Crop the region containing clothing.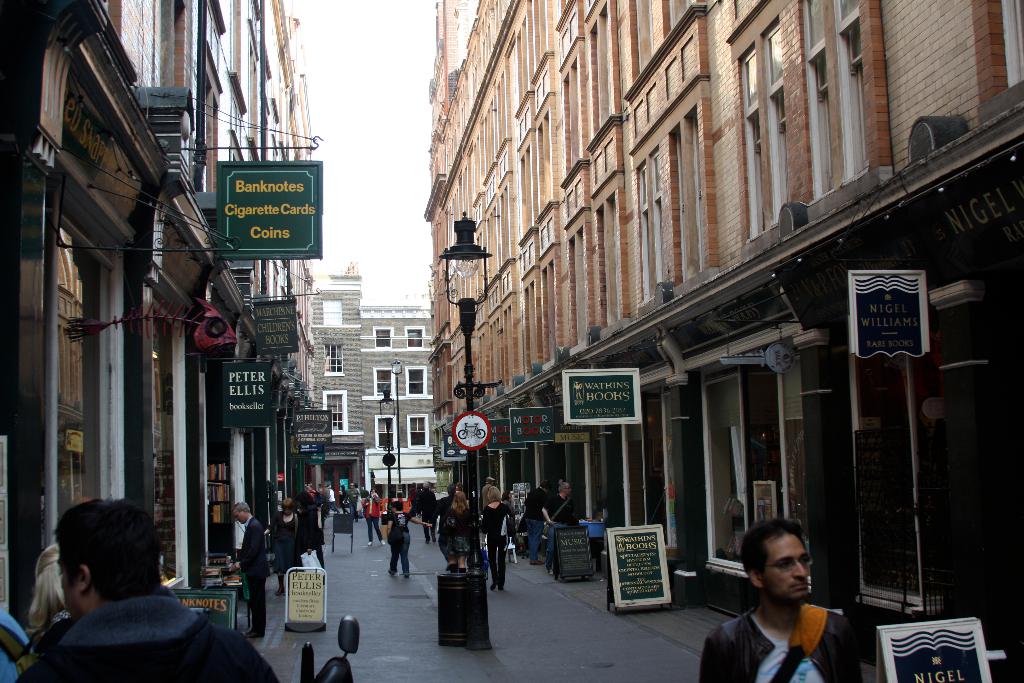
Crop region: x1=236 y1=517 x2=270 y2=632.
